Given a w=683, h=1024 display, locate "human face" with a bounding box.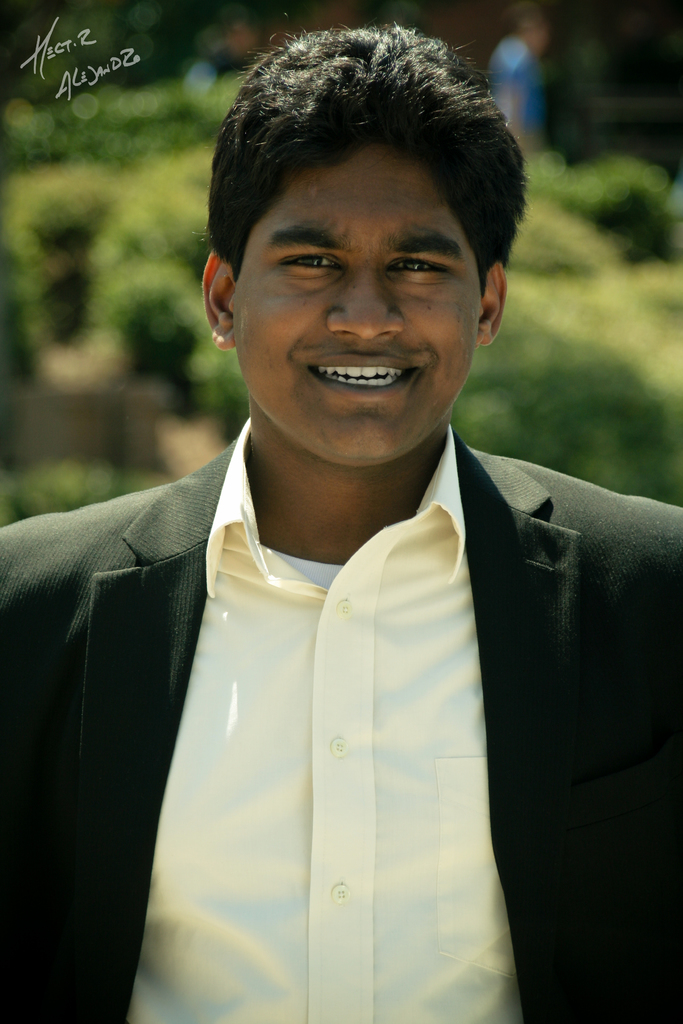
Located: {"x1": 225, "y1": 124, "x2": 490, "y2": 474}.
